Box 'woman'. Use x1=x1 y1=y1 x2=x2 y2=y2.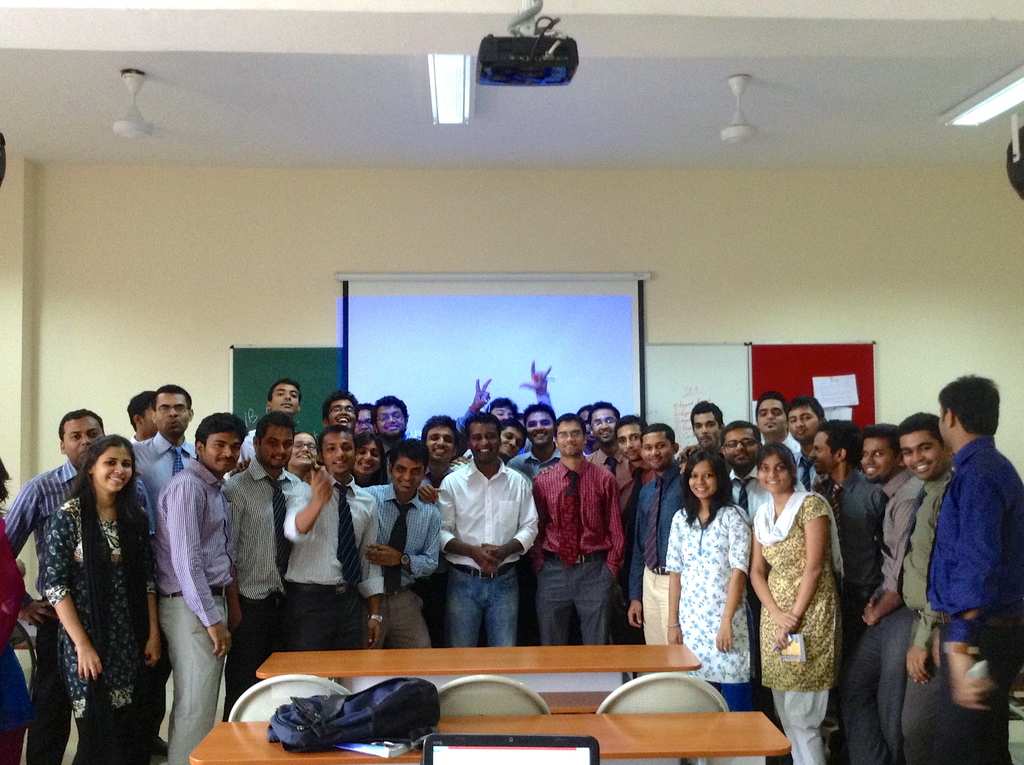
x1=758 y1=446 x2=858 y2=731.
